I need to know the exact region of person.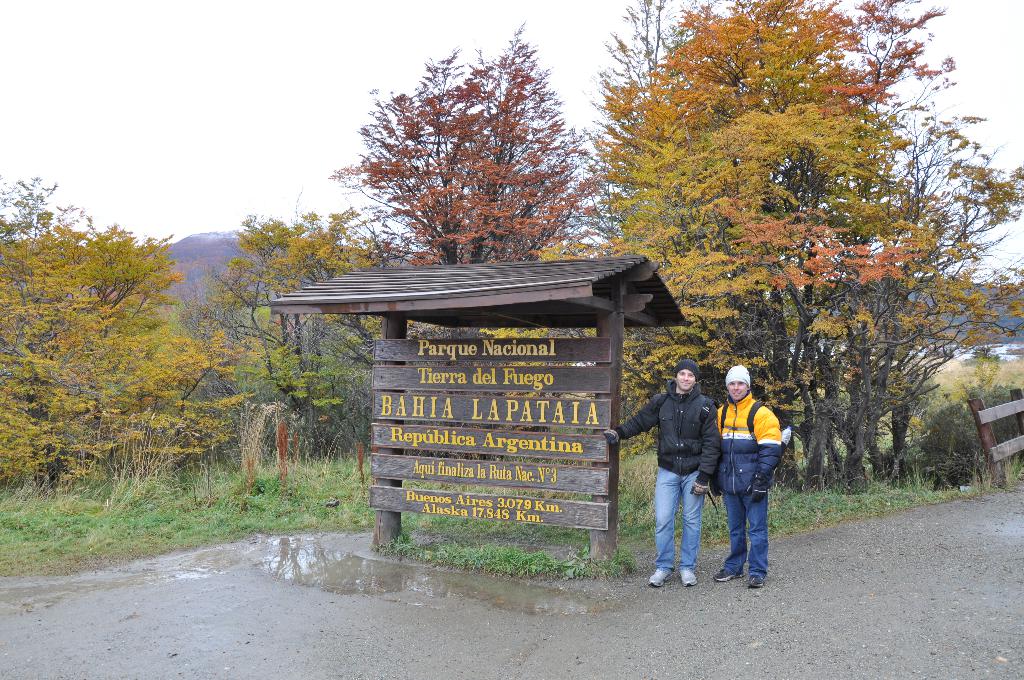
Region: [left=718, top=361, right=783, bottom=592].
